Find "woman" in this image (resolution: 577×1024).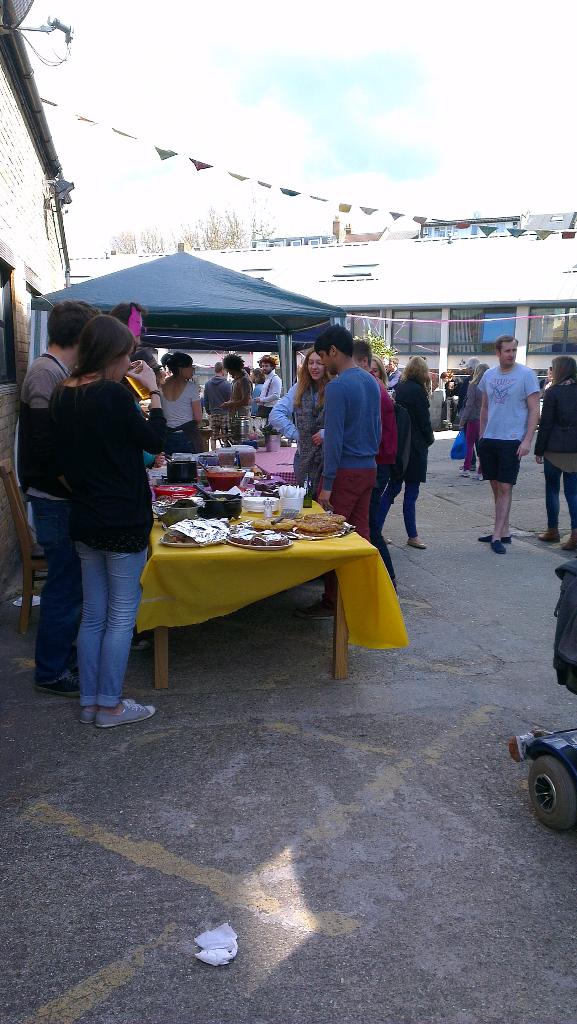
region(377, 356, 435, 548).
